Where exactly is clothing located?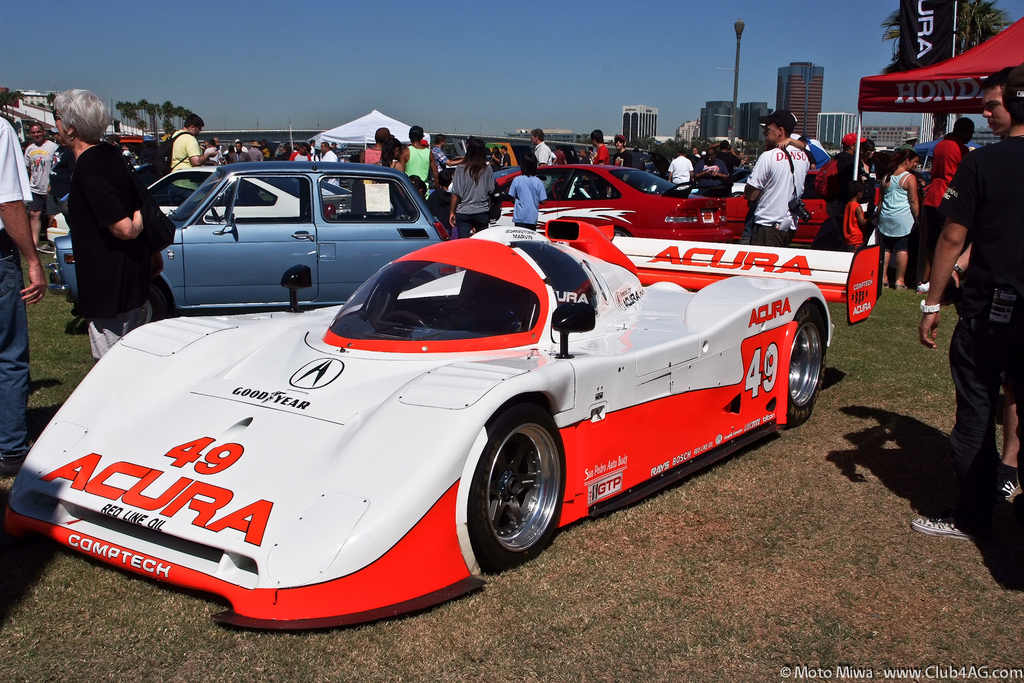
Its bounding box is pyautogui.locateOnScreen(378, 158, 397, 174).
